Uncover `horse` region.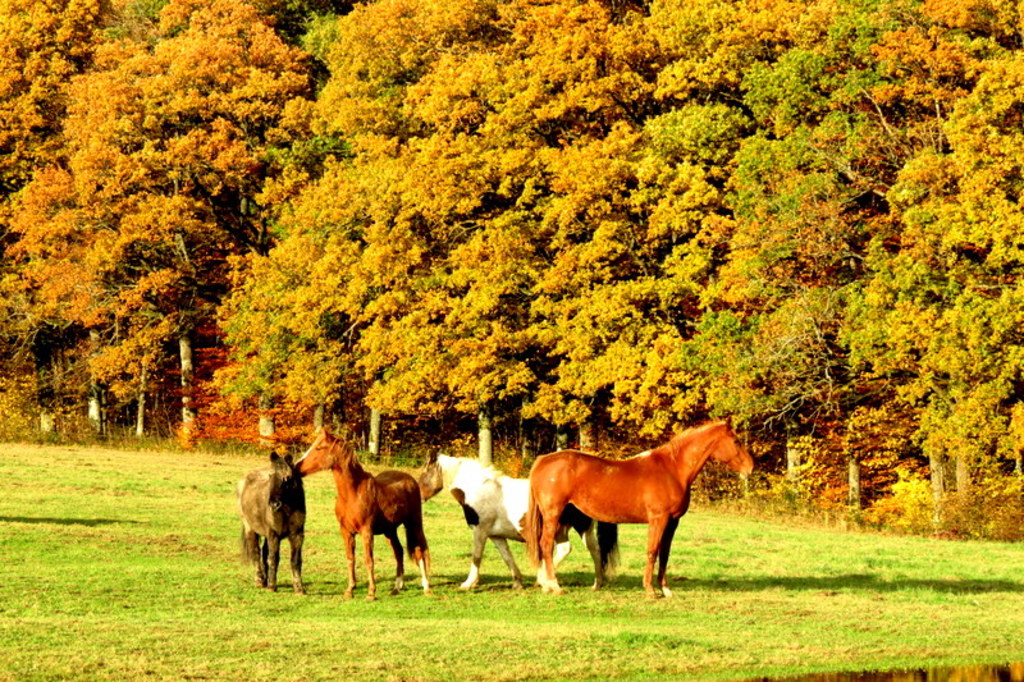
Uncovered: <box>526,409,755,600</box>.
